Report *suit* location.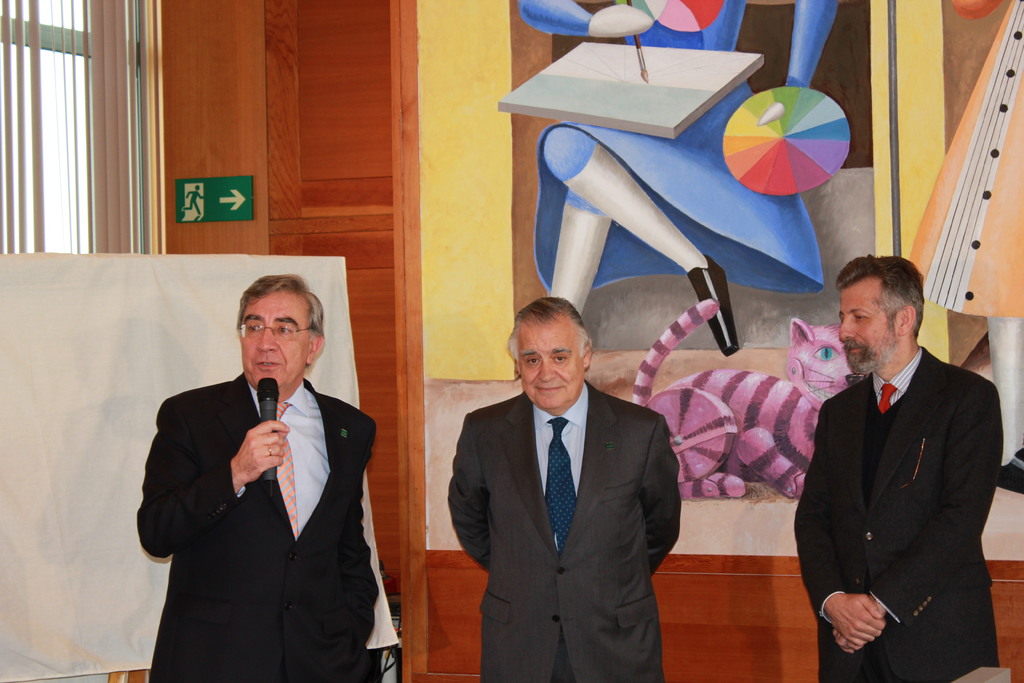
Report: {"left": 790, "top": 342, "right": 1006, "bottom": 682}.
